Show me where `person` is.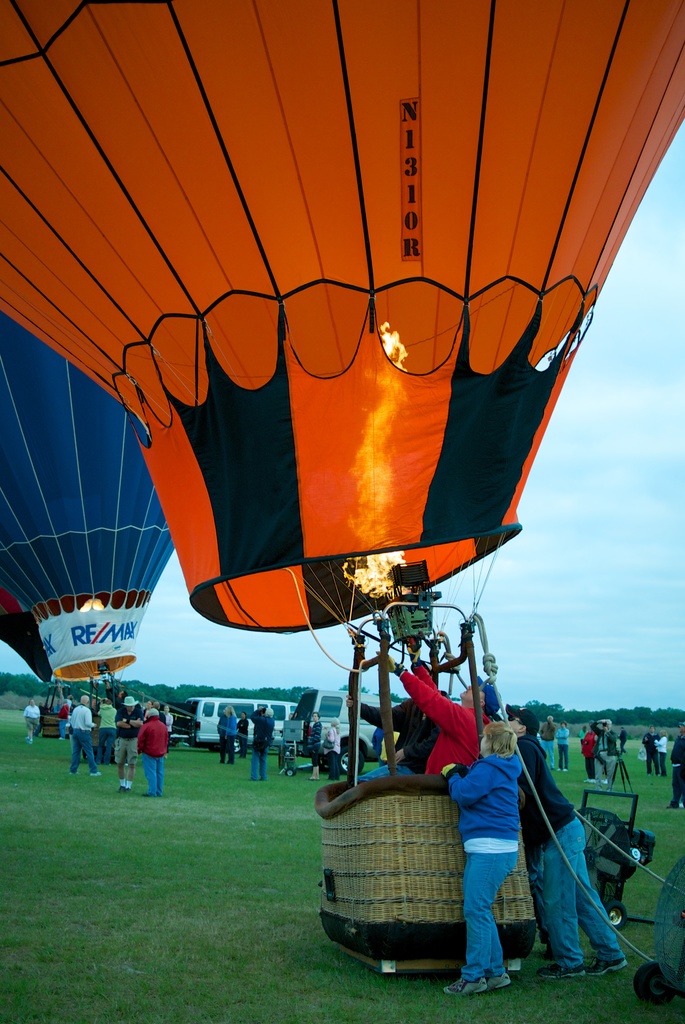
`person` is at [x1=539, y1=714, x2=551, y2=774].
